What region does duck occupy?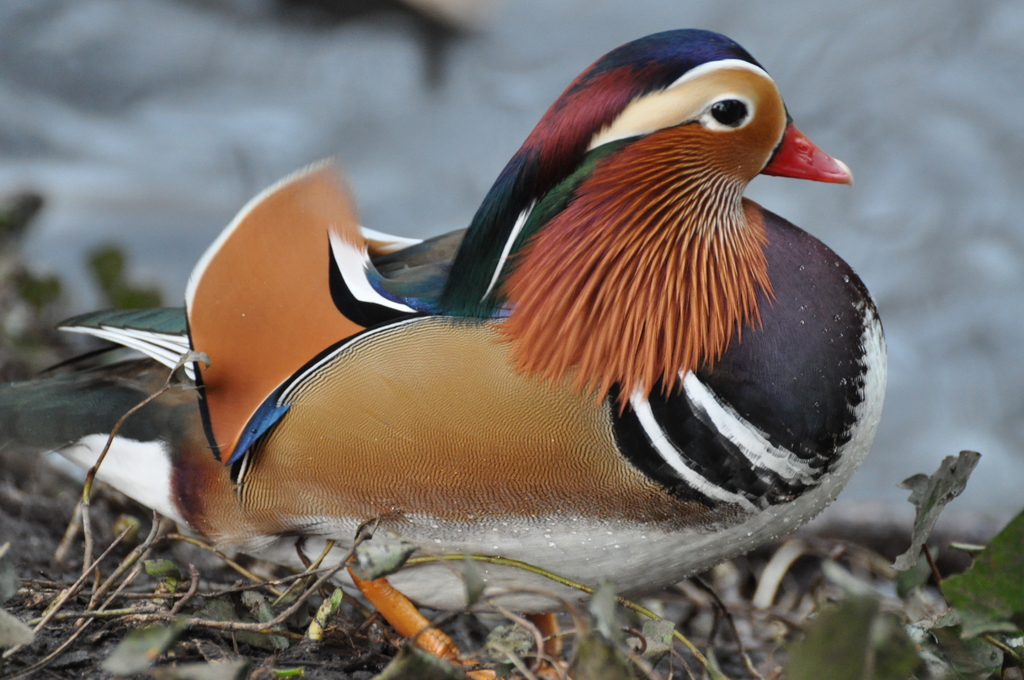
<region>0, 25, 887, 679</region>.
